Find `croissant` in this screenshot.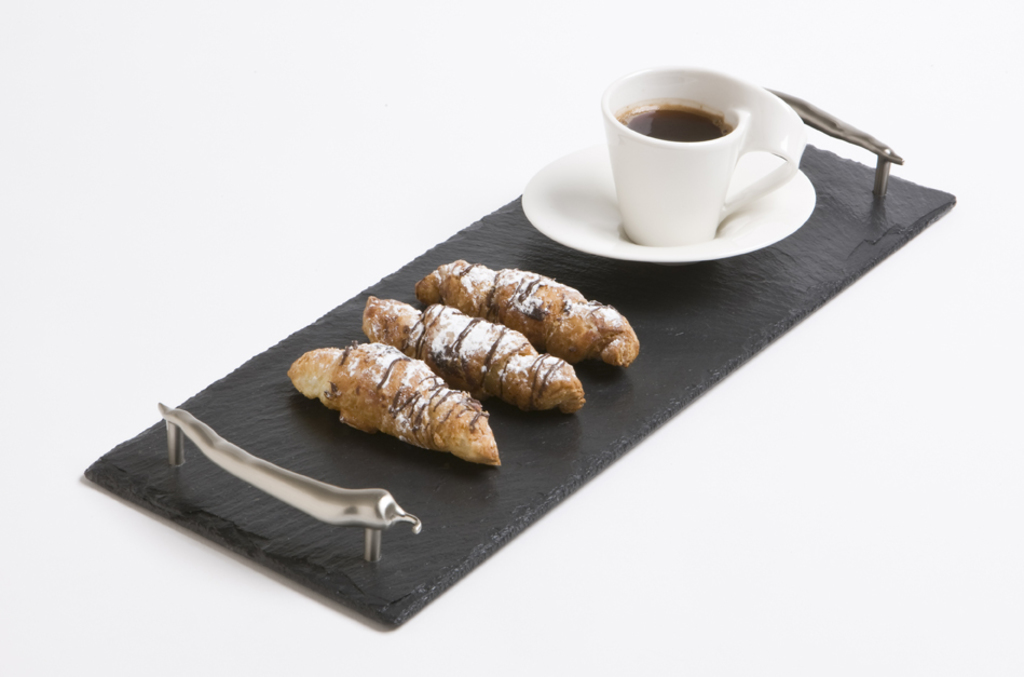
The bounding box for `croissant` is {"left": 297, "top": 355, "right": 469, "bottom": 468}.
